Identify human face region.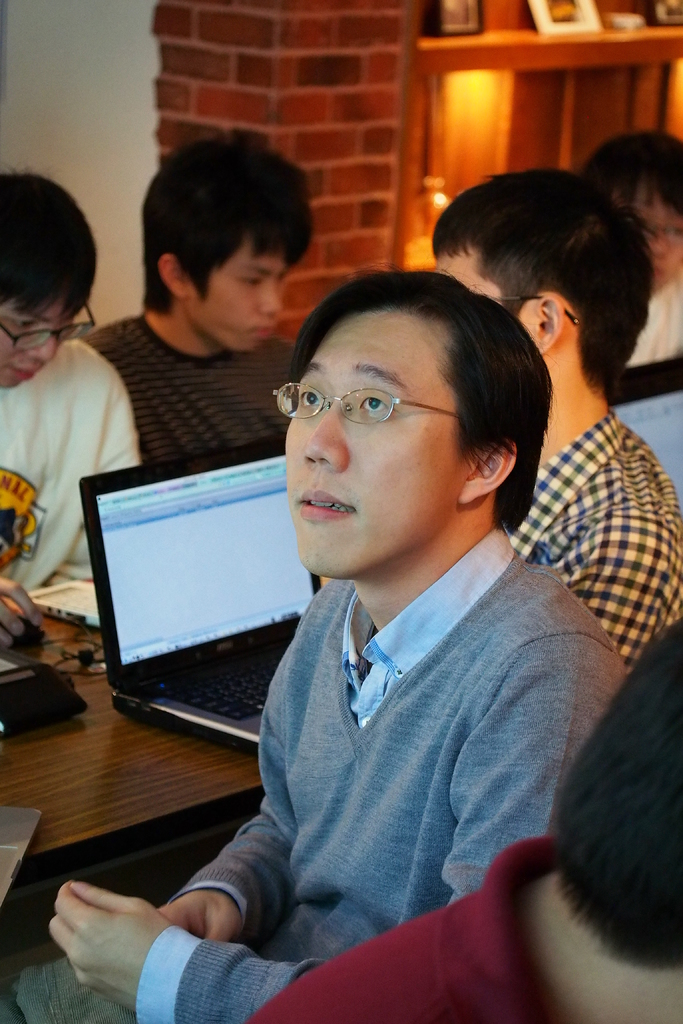
Region: (left=1, top=303, right=71, bottom=390).
